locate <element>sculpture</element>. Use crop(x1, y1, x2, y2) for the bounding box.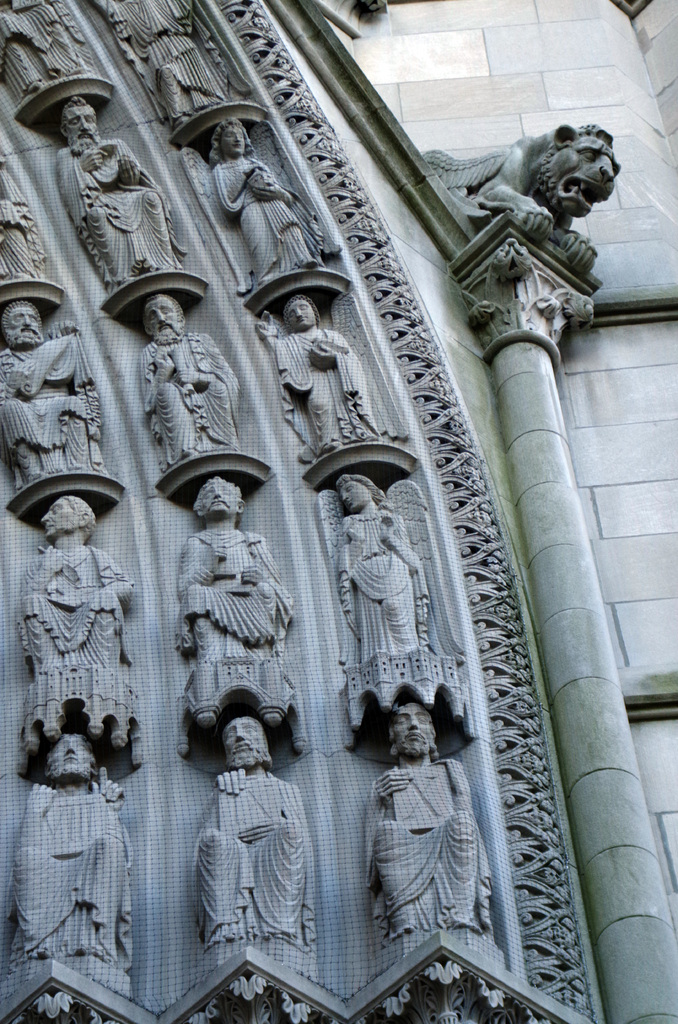
crop(163, 463, 312, 751).
